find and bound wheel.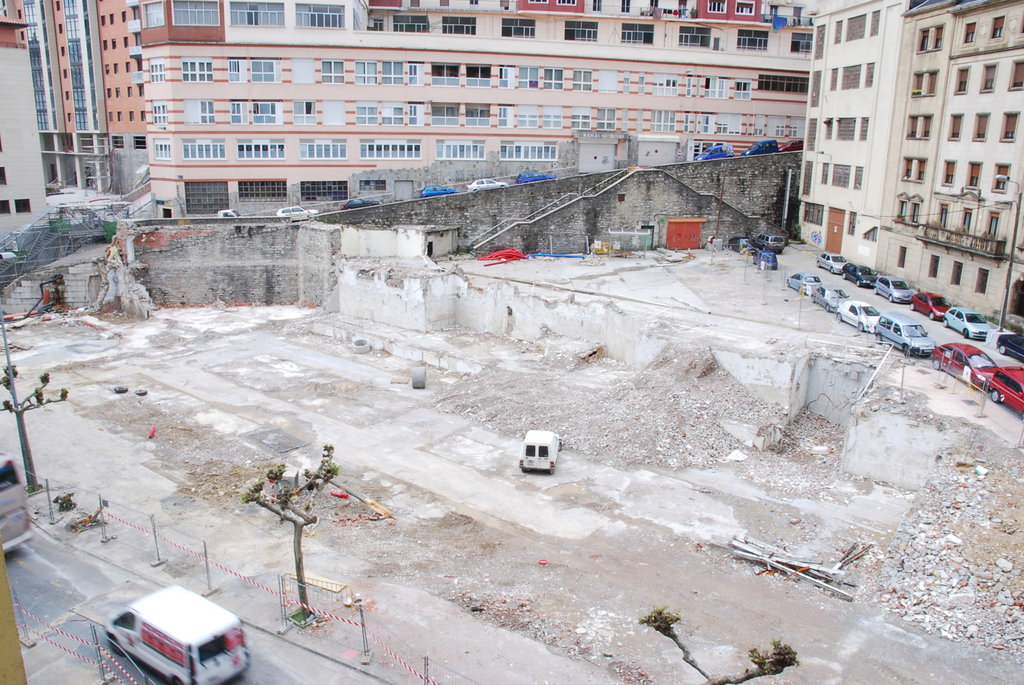
Bound: rect(998, 344, 1005, 354).
